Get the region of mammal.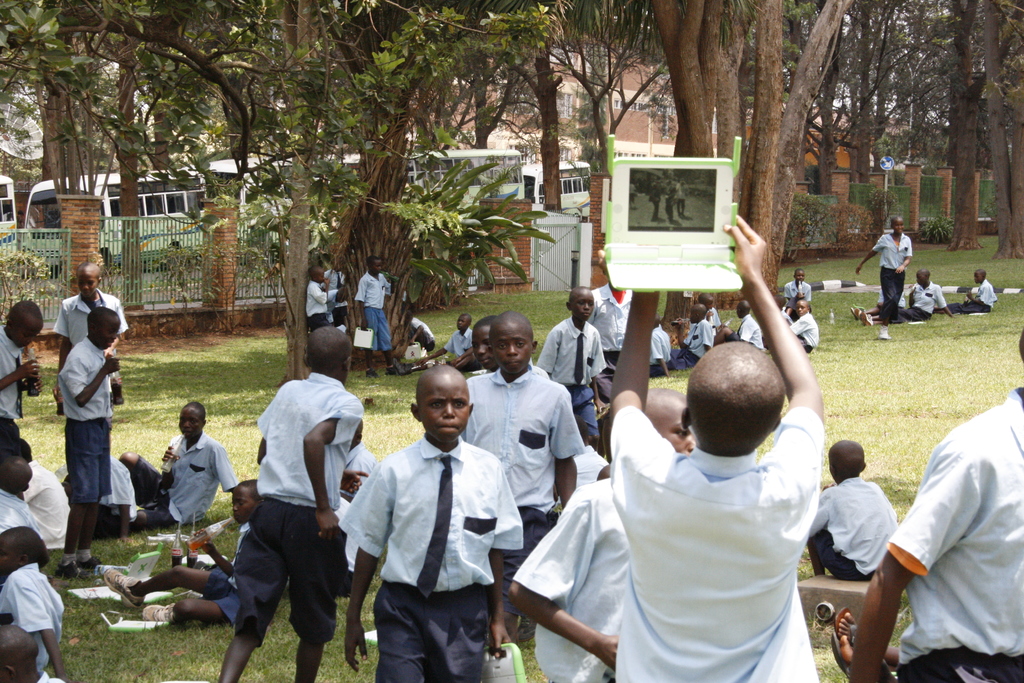
x1=44, y1=293, x2=121, y2=542.
